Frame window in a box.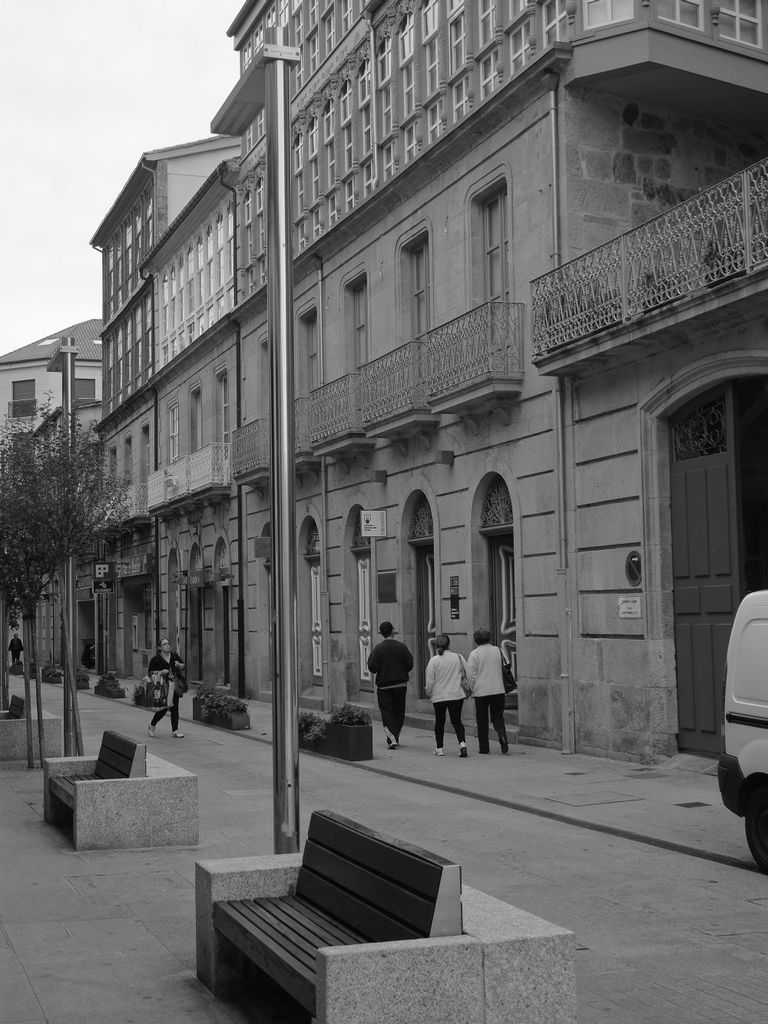
402:238:429:373.
